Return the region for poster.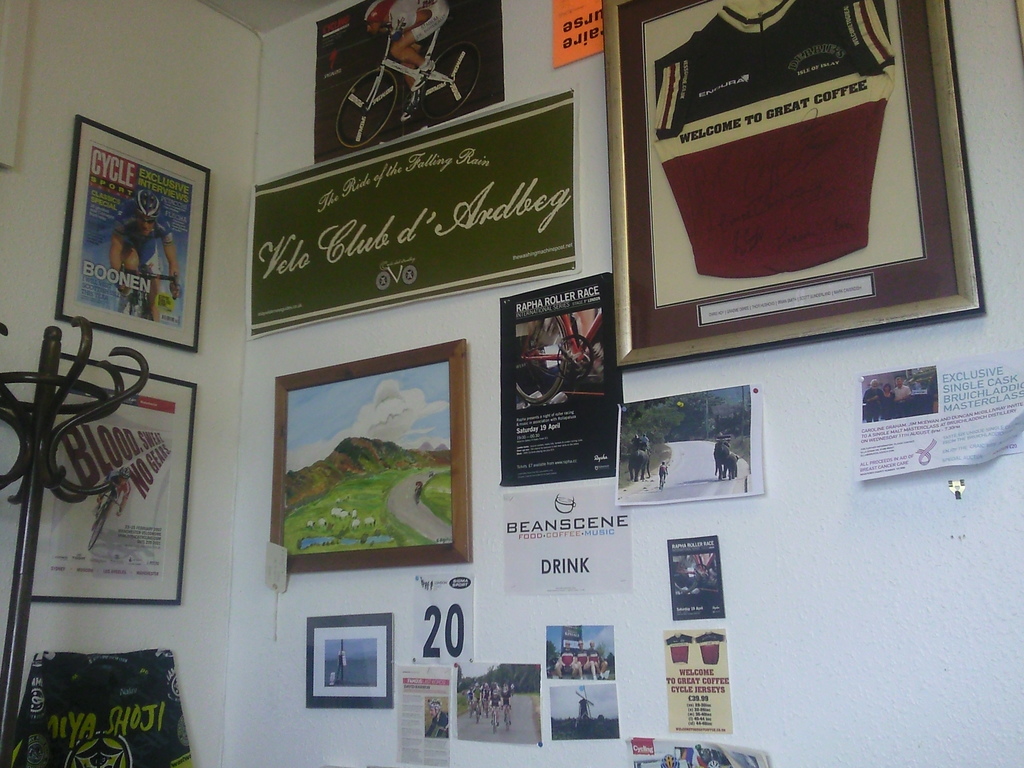
detection(246, 84, 580, 332).
